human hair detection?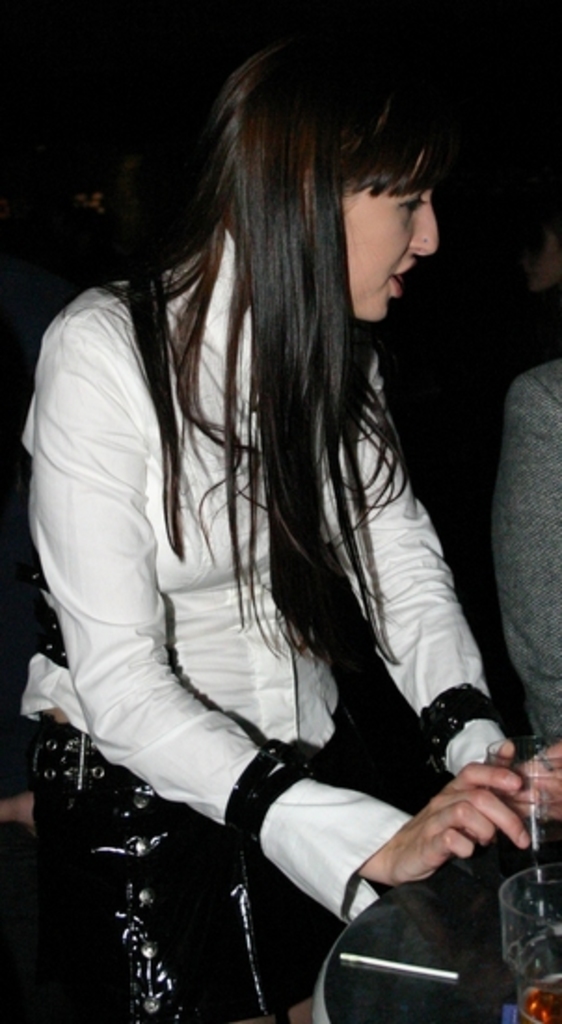
<bbox>125, 13, 469, 629</bbox>
